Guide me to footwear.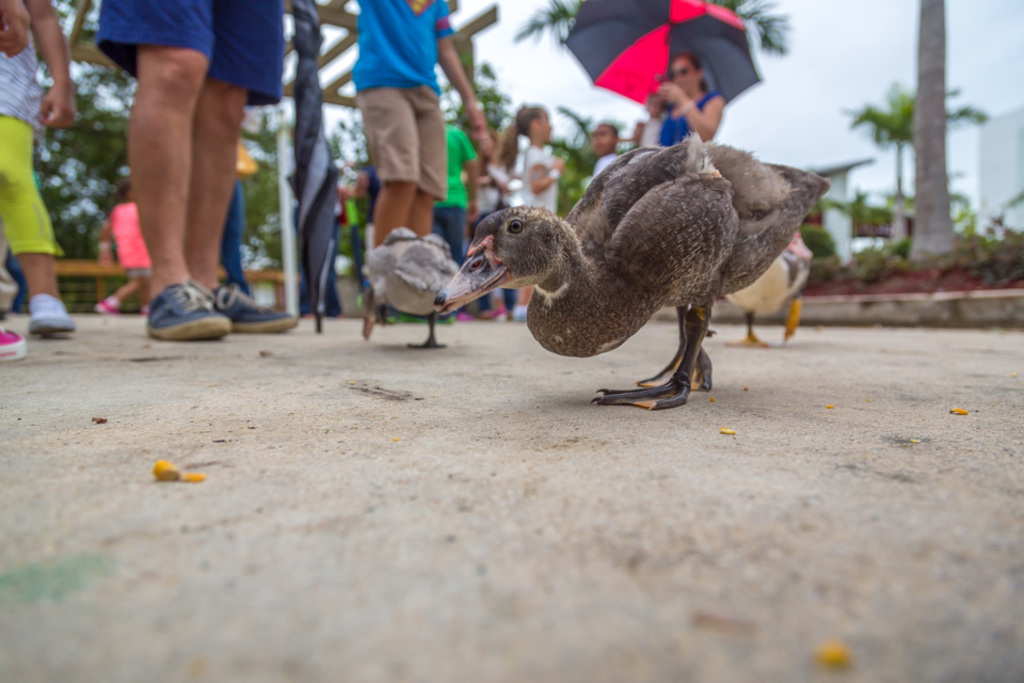
Guidance: select_region(203, 287, 291, 327).
